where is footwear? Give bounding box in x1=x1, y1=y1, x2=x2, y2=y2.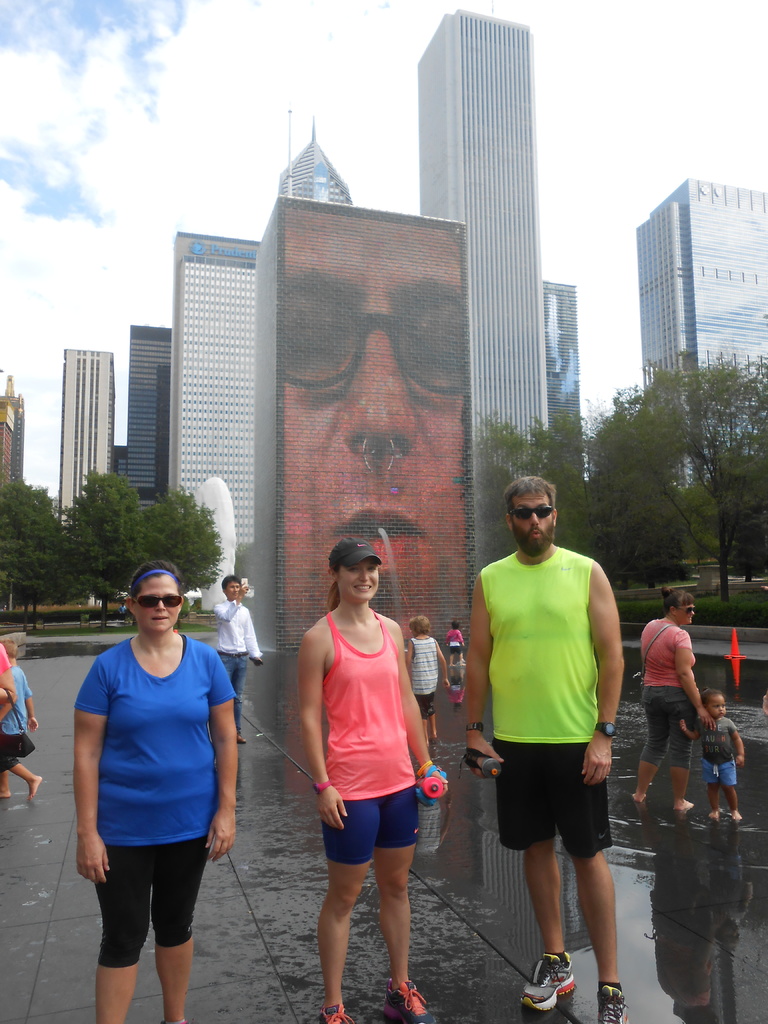
x1=431, y1=733, x2=436, y2=746.
